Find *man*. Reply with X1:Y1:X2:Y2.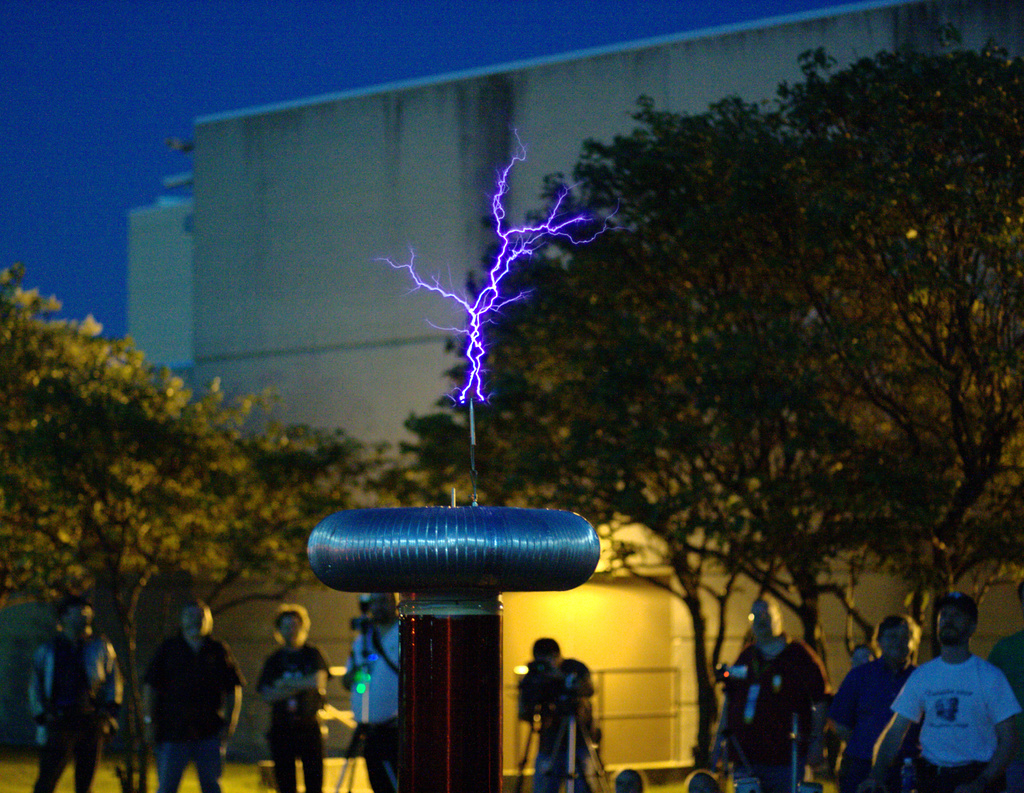
820:608:935:792.
